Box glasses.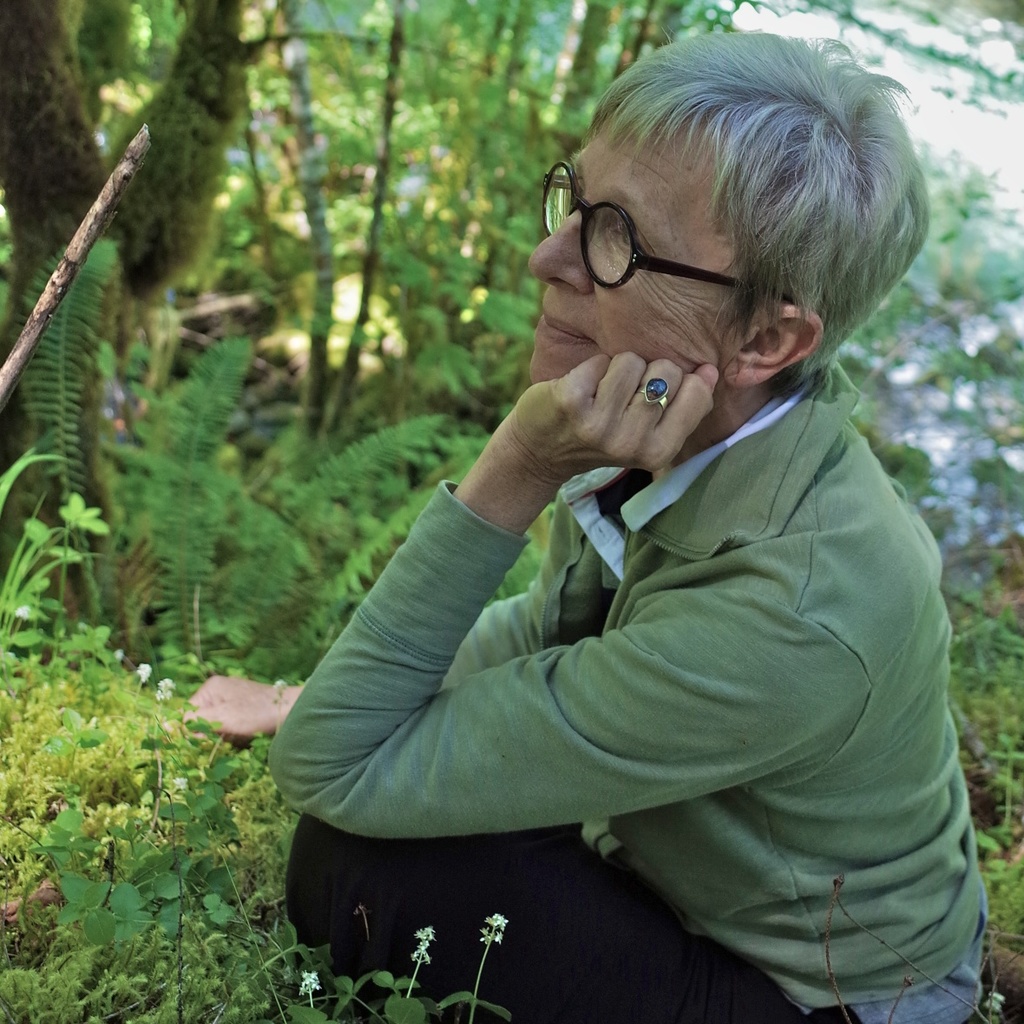
<region>528, 187, 824, 312</region>.
